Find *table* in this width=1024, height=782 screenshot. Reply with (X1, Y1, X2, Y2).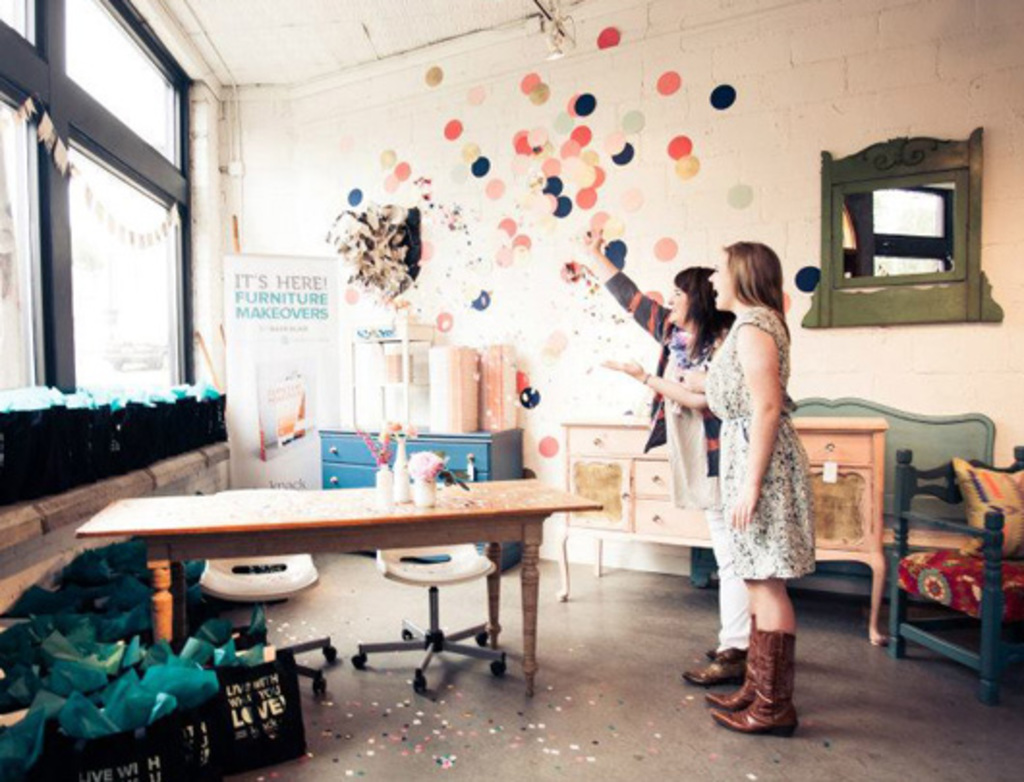
(89, 454, 628, 699).
